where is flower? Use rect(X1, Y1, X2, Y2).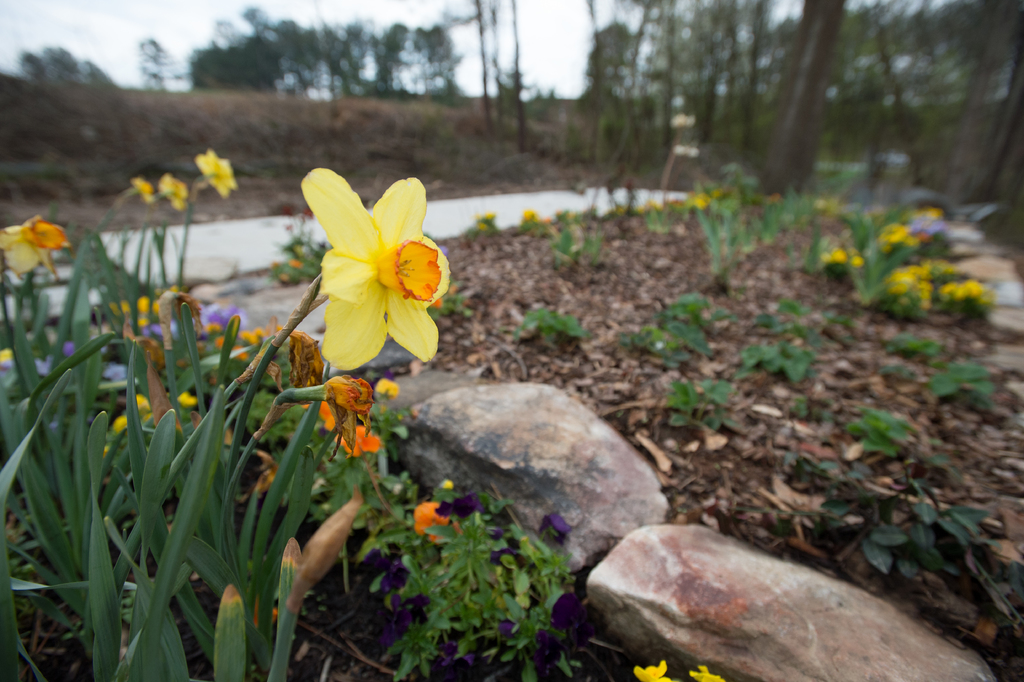
rect(134, 174, 161, 203).
